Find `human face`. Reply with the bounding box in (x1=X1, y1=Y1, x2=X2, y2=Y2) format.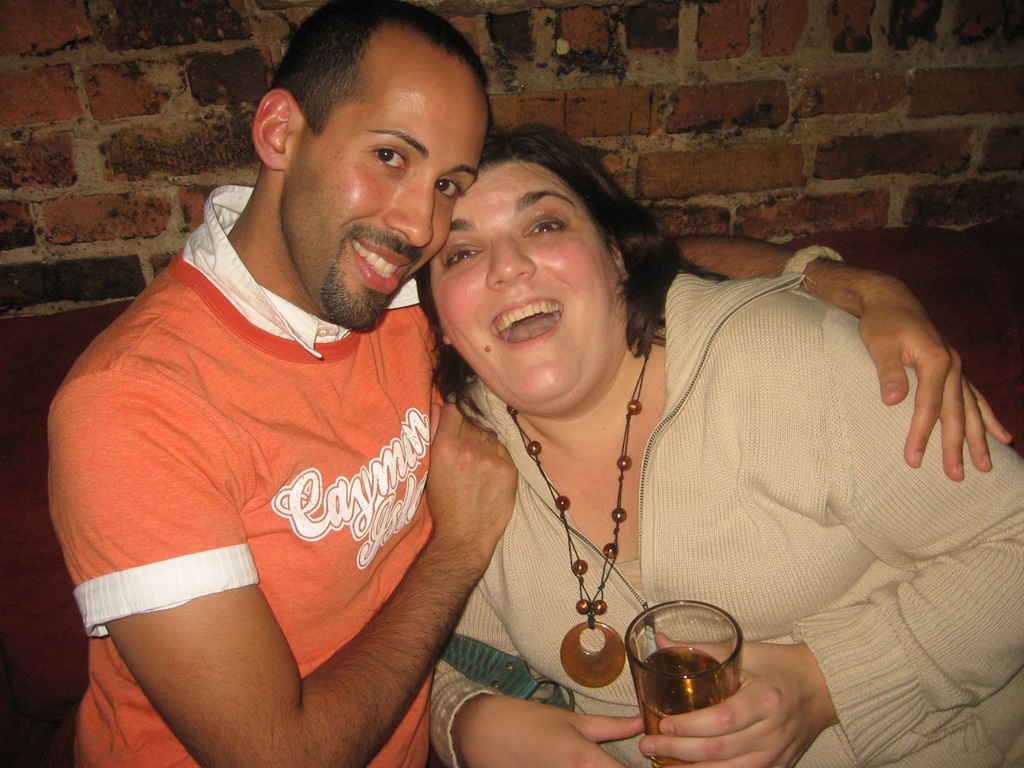
(x1=286, y1=42, x2=495, y2=333).
